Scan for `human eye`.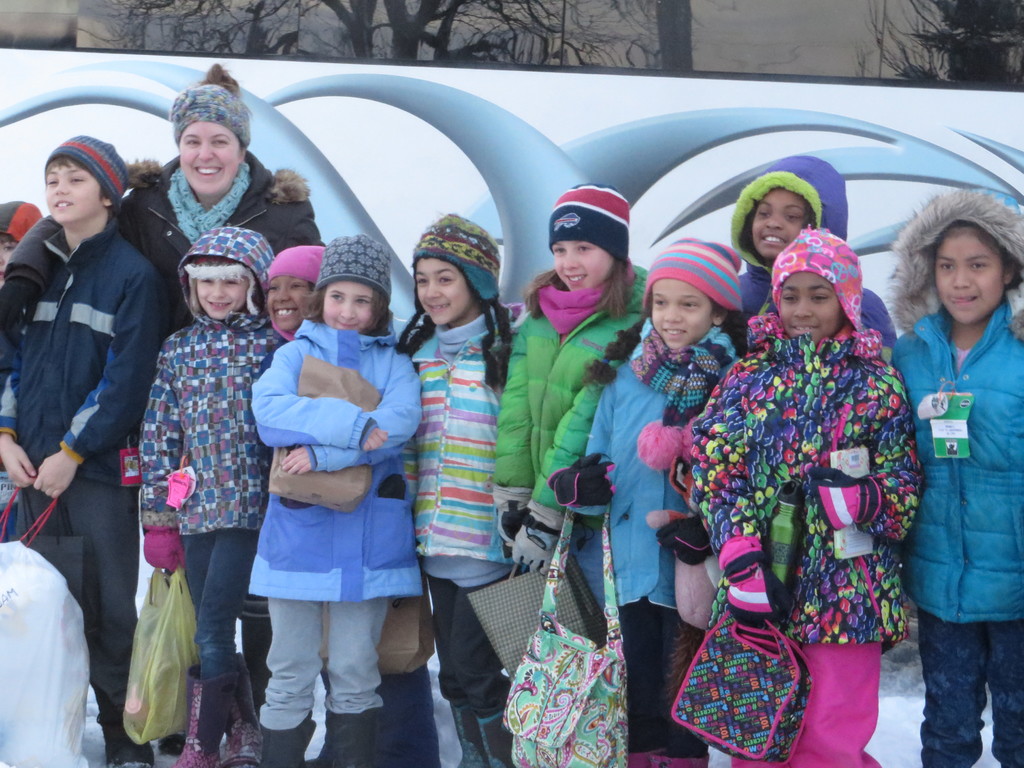
Scan result: bbox=[968, 261, 986, 272].
